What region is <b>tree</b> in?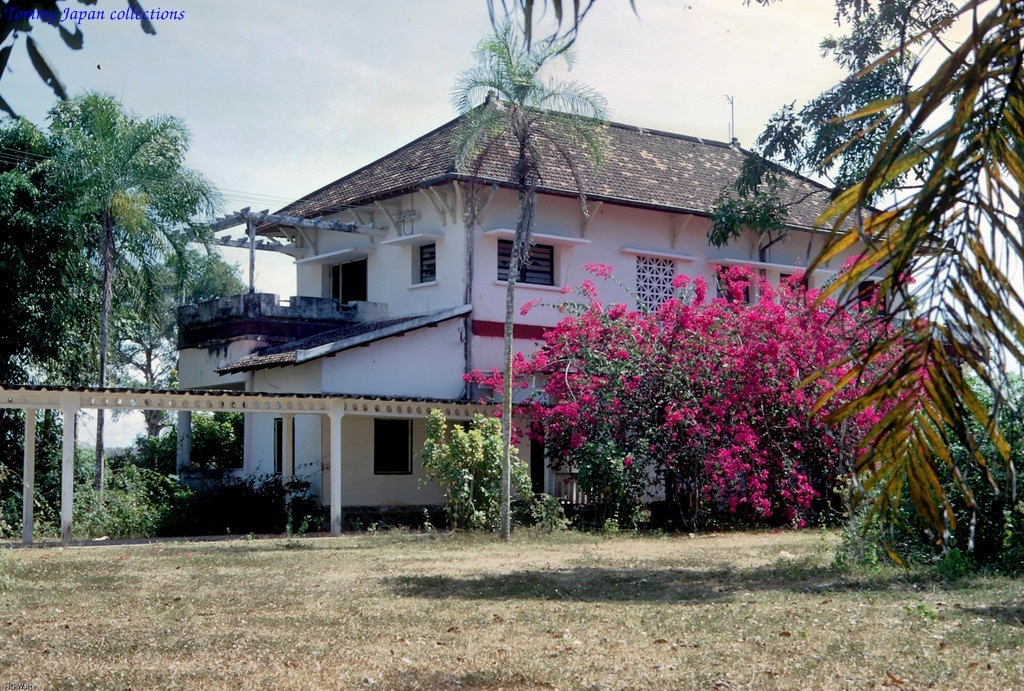
<box>57,430,190,542</box>.
